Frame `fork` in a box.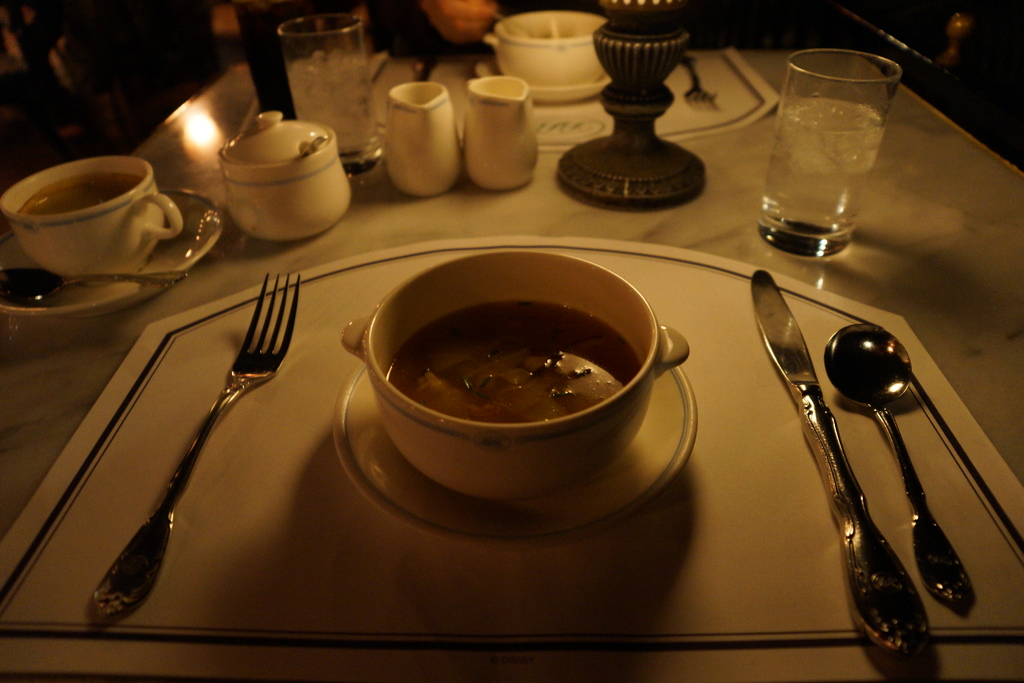
90, 268, 298, 625.
